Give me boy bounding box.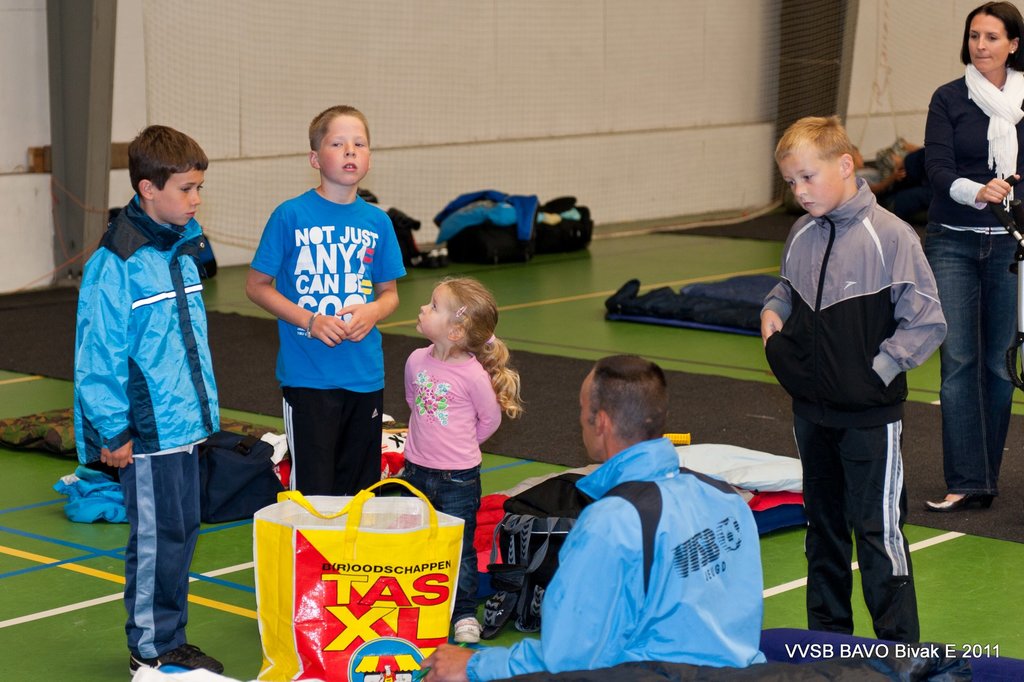
bbox=[246, 100, 406, 498].
